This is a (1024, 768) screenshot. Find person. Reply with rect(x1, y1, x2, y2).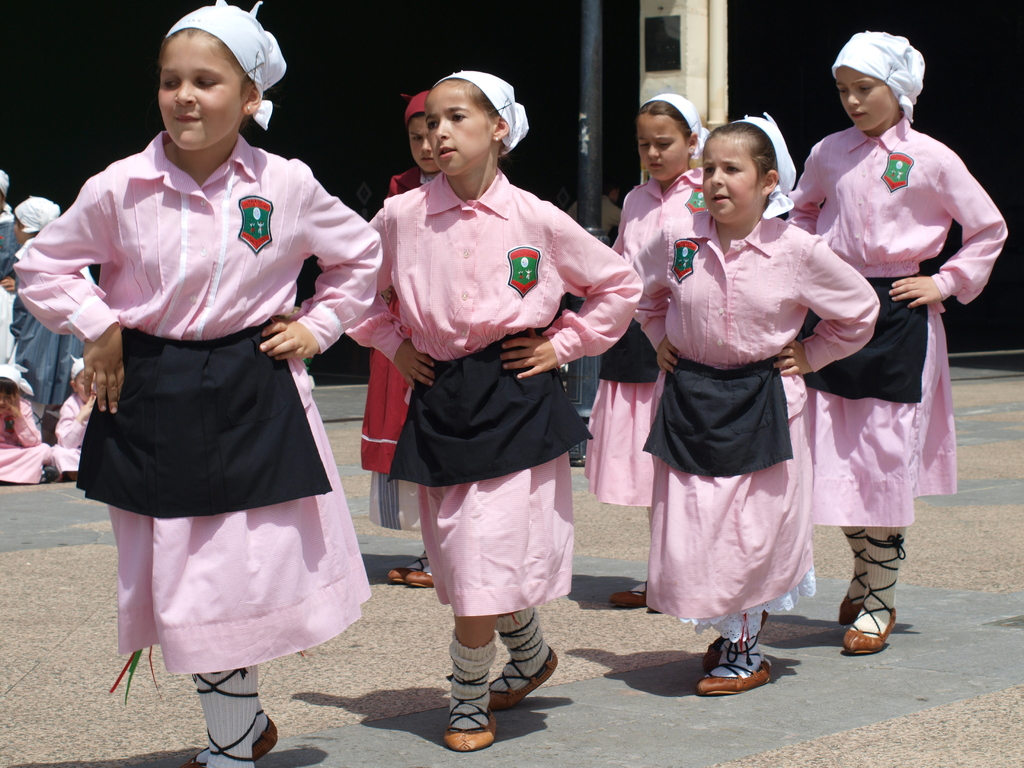
rect(788, 56, 974, 625).
